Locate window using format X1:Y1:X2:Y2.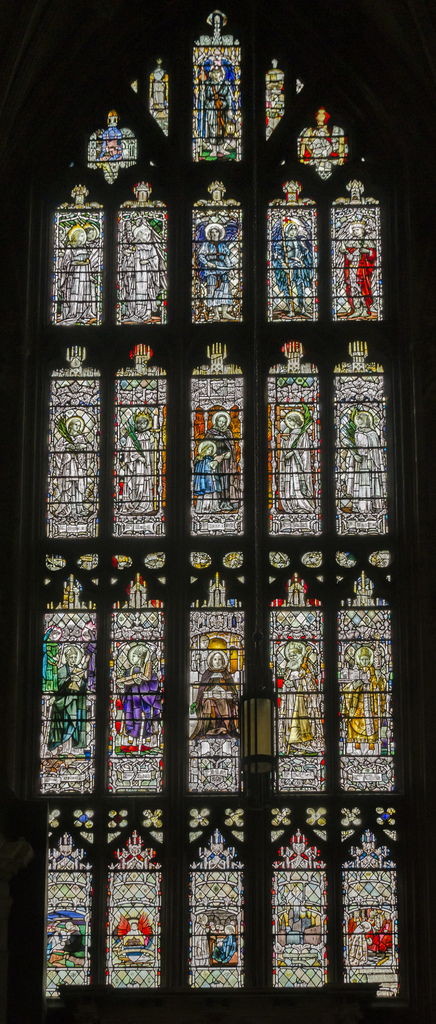
19:6:426:1012.
